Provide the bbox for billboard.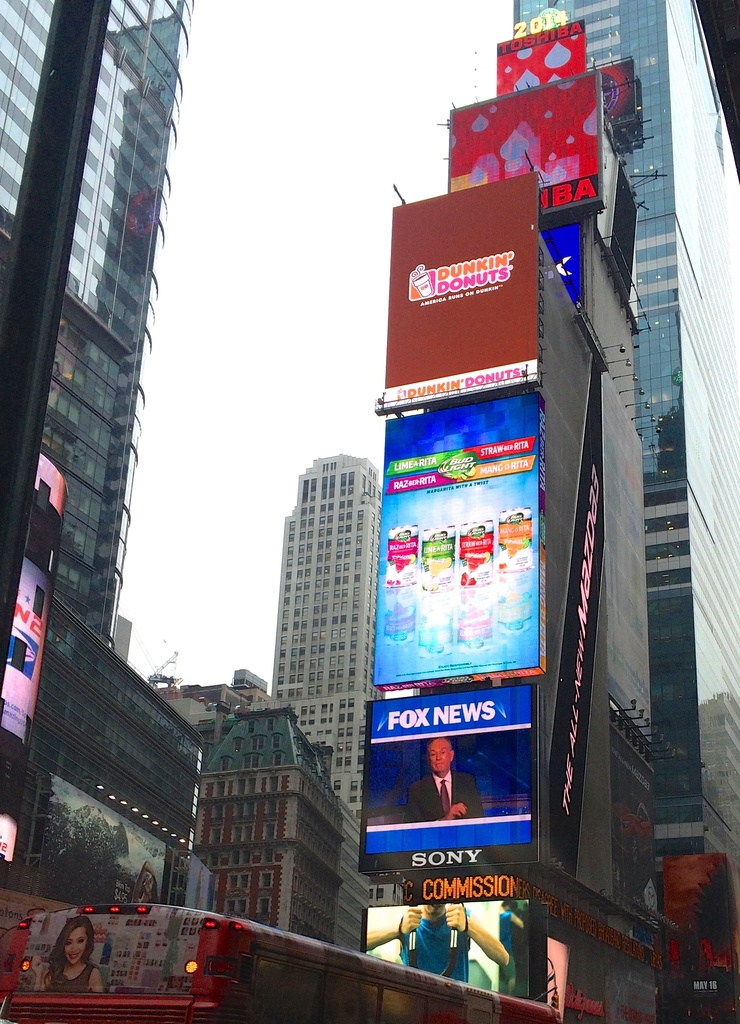
<region>353, 902, 539, 995</region>.
